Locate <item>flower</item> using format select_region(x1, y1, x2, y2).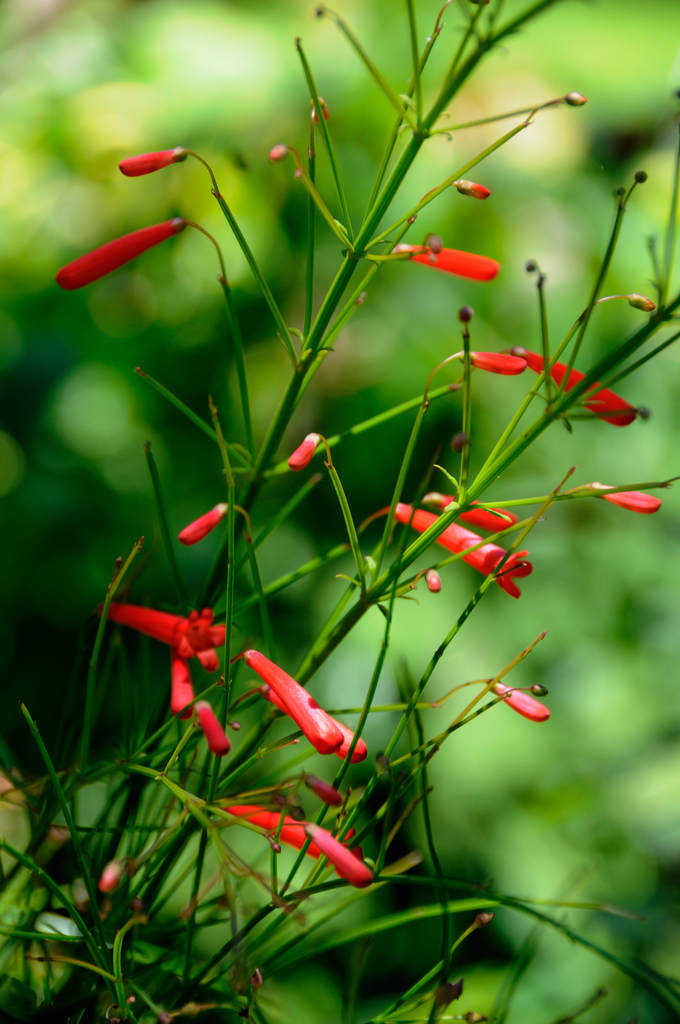
select_region(506, 342, 637, 433).
